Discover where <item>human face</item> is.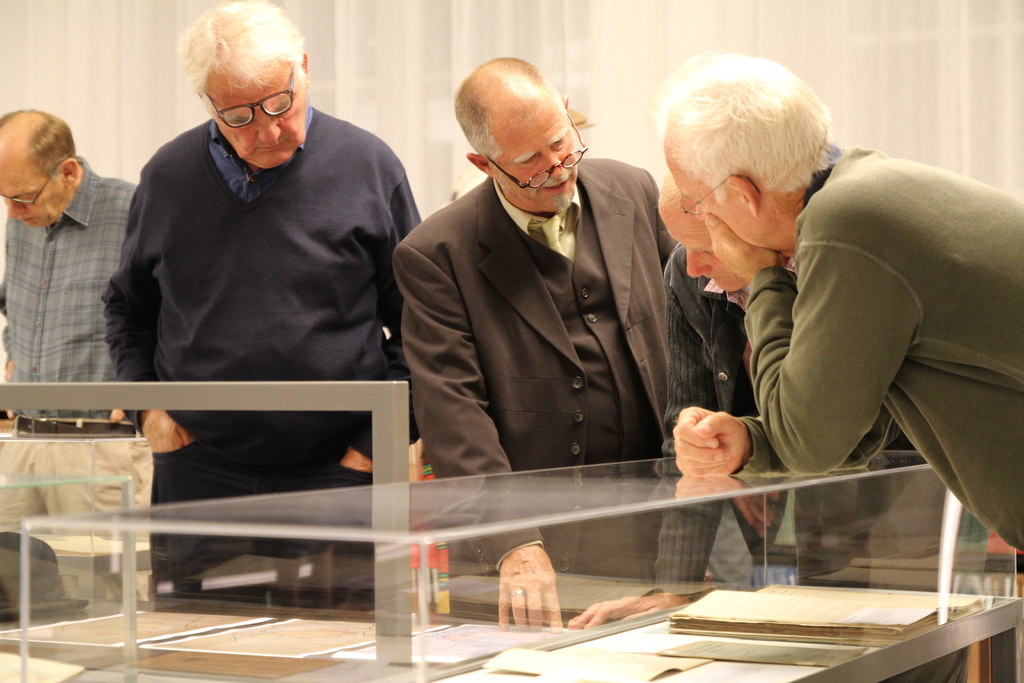
Discovered at <bbox>657, 193, 747, 292</bbox>.
